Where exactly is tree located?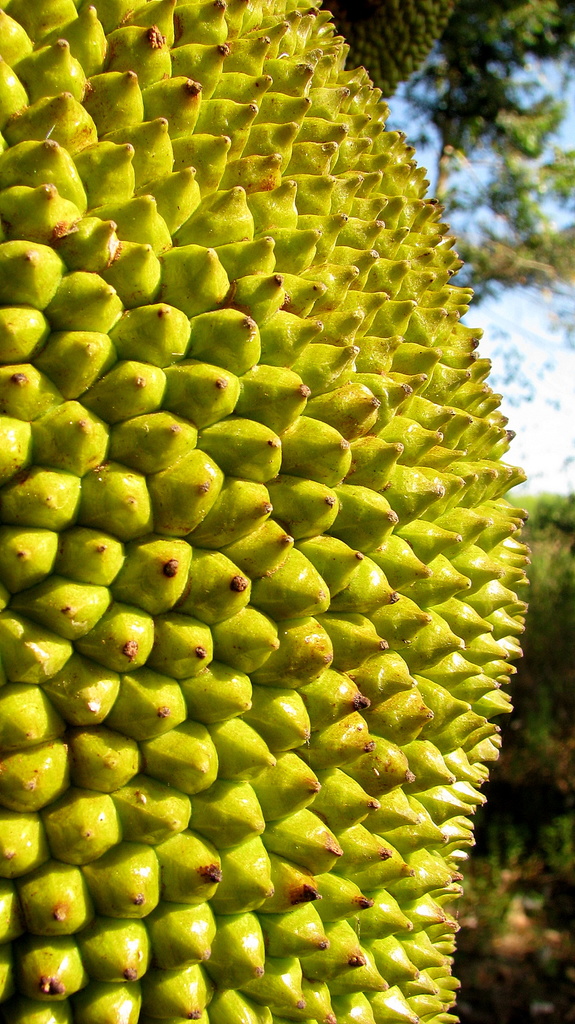
Its bounding box is 320 0 574 323.
